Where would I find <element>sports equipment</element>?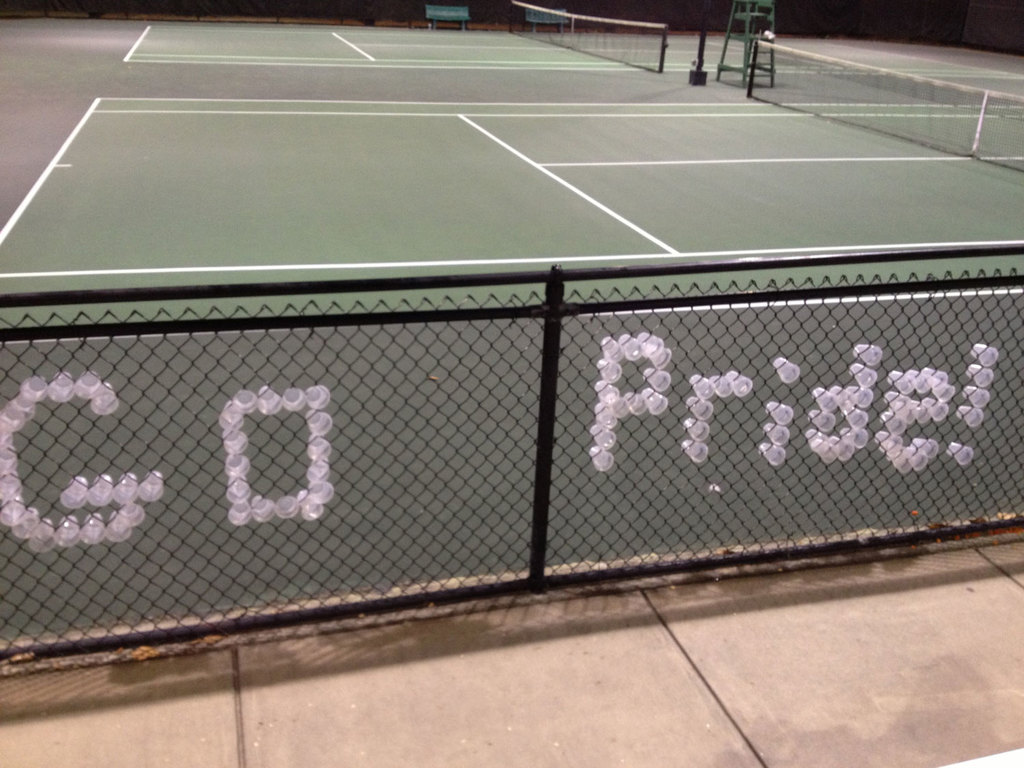
At [503,1,672,74].
